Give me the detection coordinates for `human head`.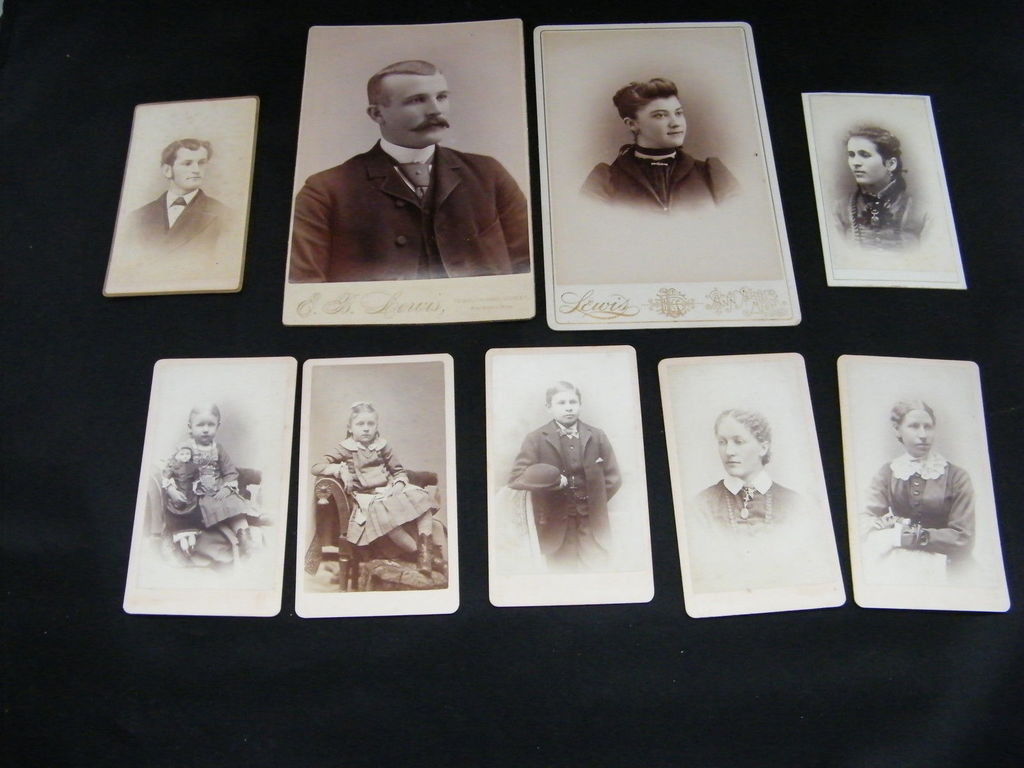
886:394:936:455.
